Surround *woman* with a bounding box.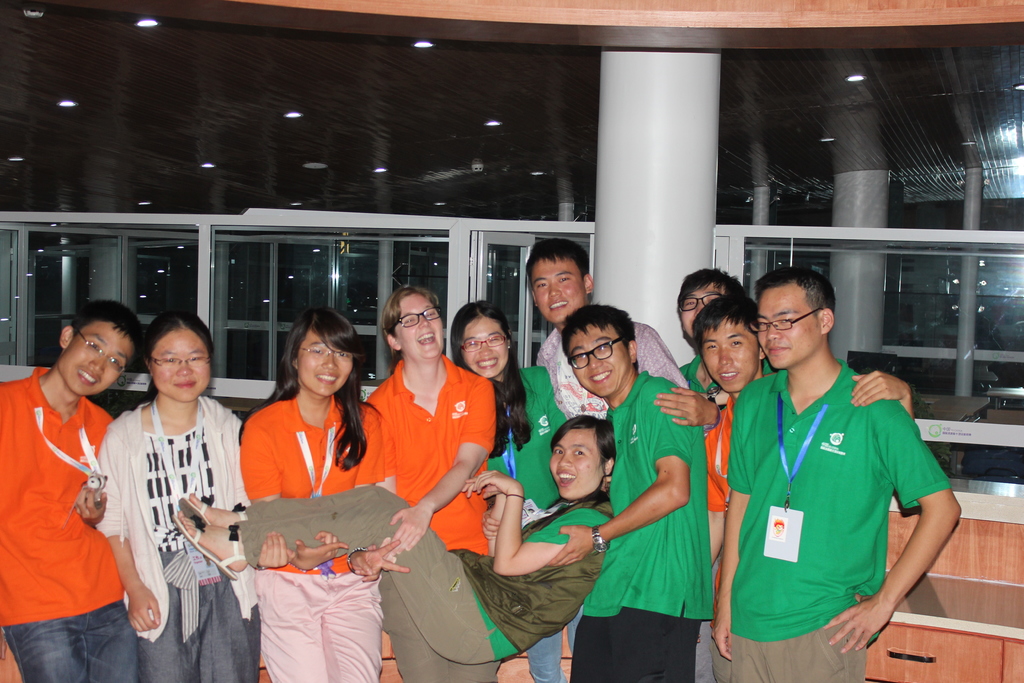
<box>447,299,584,682</box>.
